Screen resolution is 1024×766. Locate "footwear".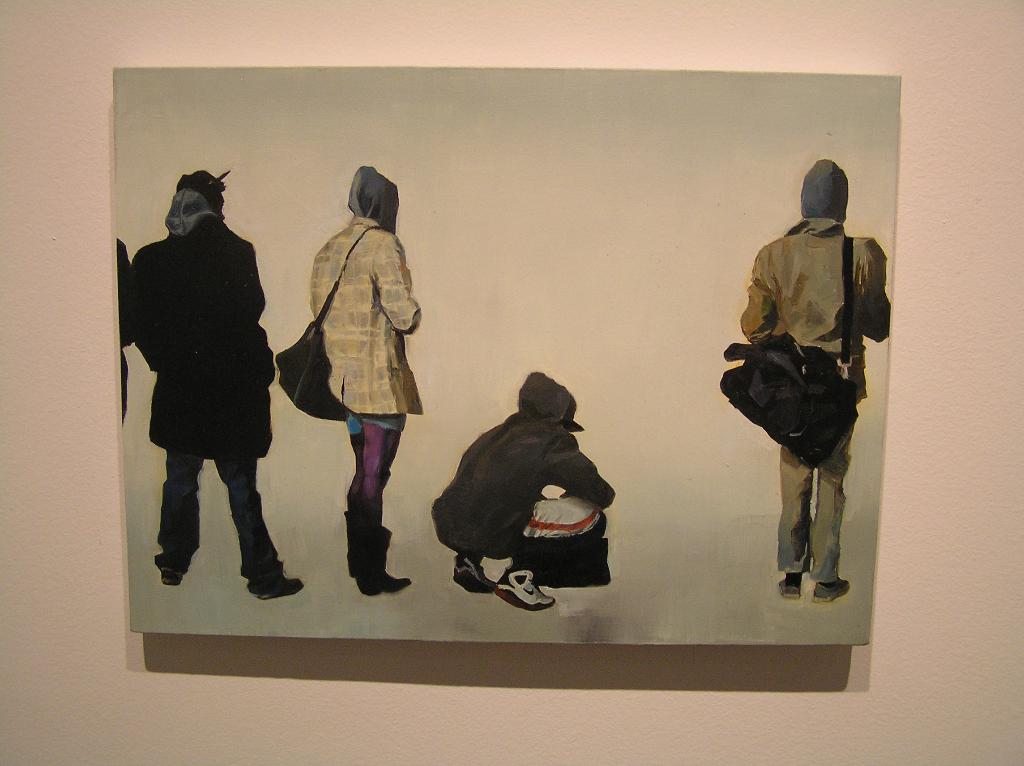
select_region(812, 575, 858, 600).
